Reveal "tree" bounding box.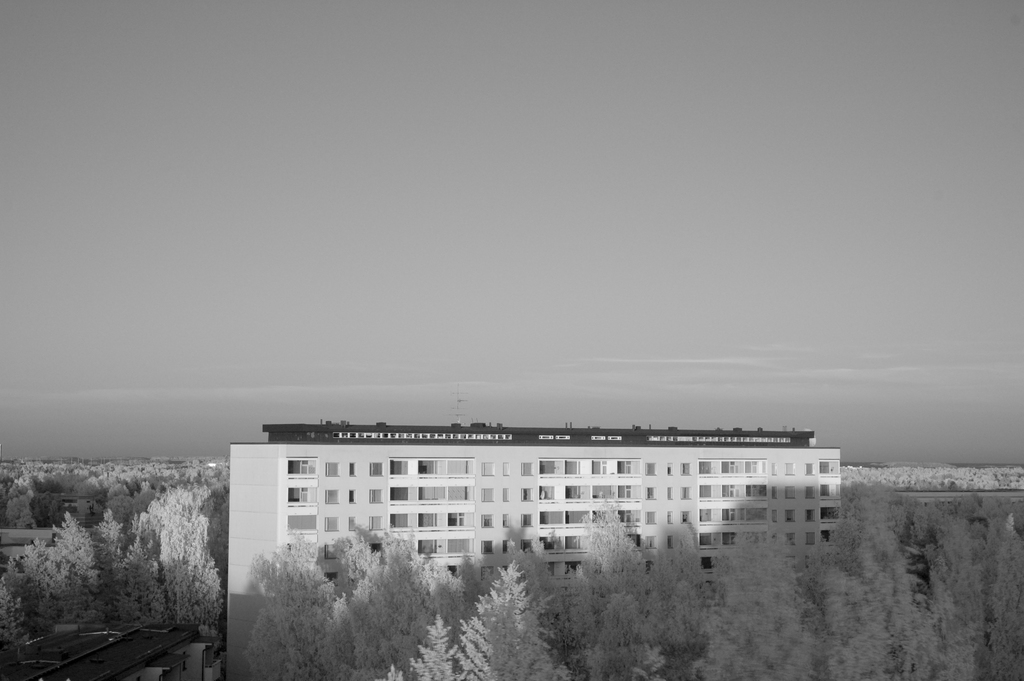
Revealed: 455,558,556,676.
